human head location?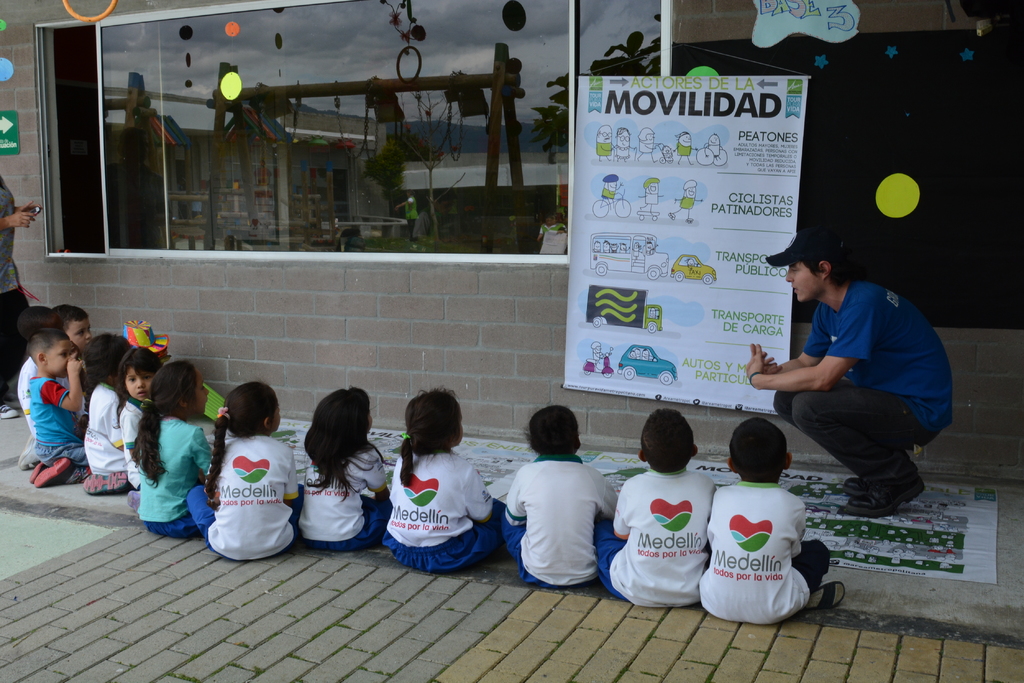
<box>682,179,696,198</box>
